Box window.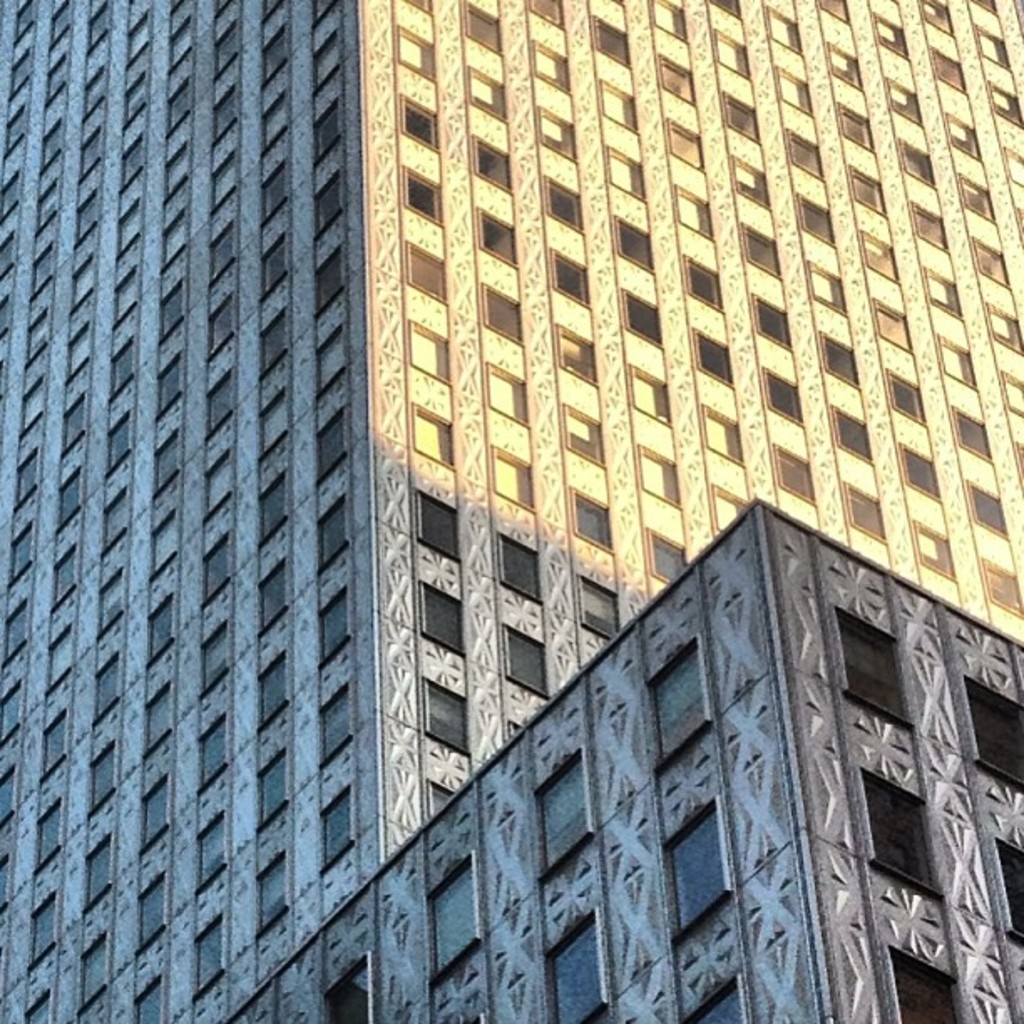
Rect(390, 25, 435, 79).
